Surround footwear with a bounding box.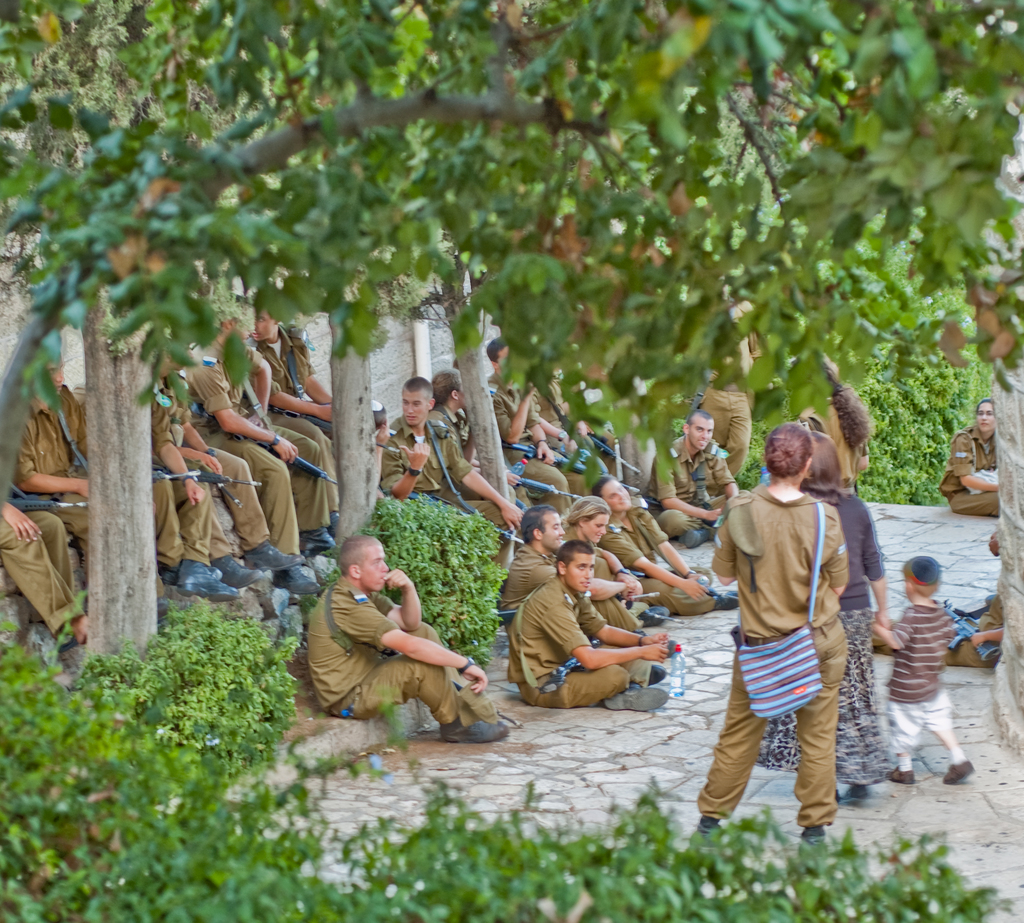
left=603, top=686, right=671, bottom=718.
